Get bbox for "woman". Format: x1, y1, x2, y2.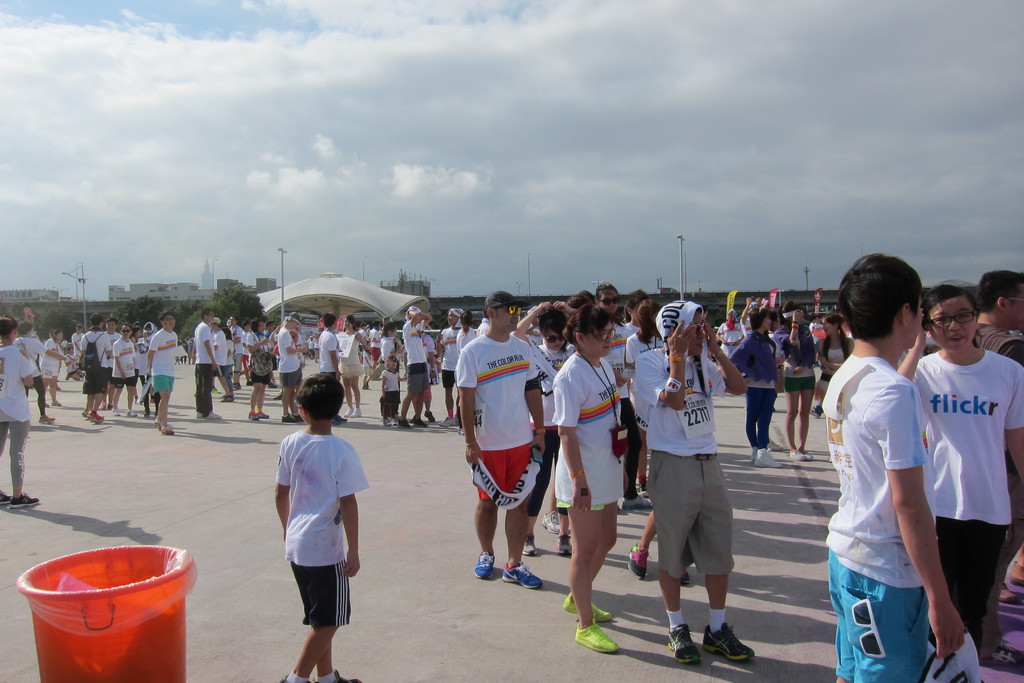
891, 284, 1023, 658.
